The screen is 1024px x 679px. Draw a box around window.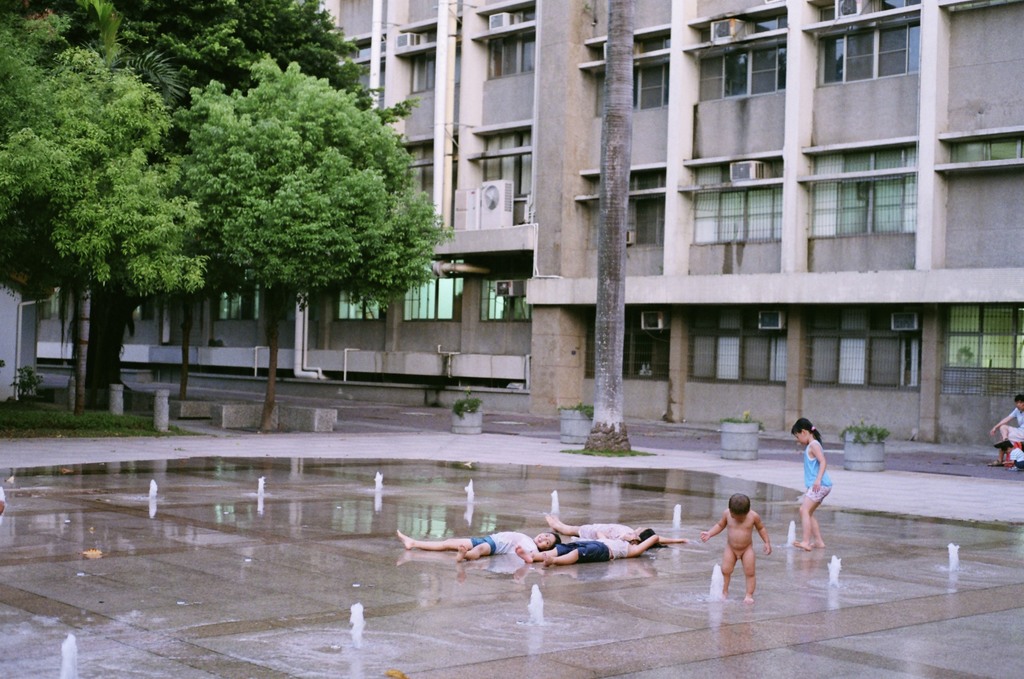
(581, 174, 664, 248).
